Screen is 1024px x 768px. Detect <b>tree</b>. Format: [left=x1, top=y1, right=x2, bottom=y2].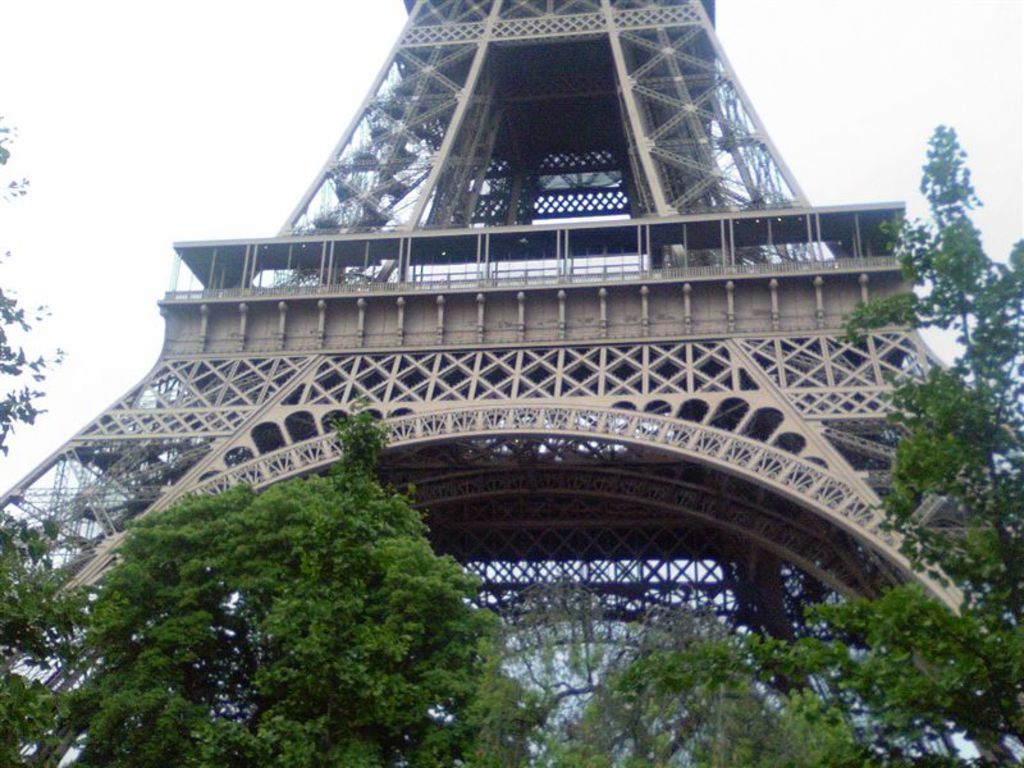
[left=814, top=124, right=1023, bottom=767].
